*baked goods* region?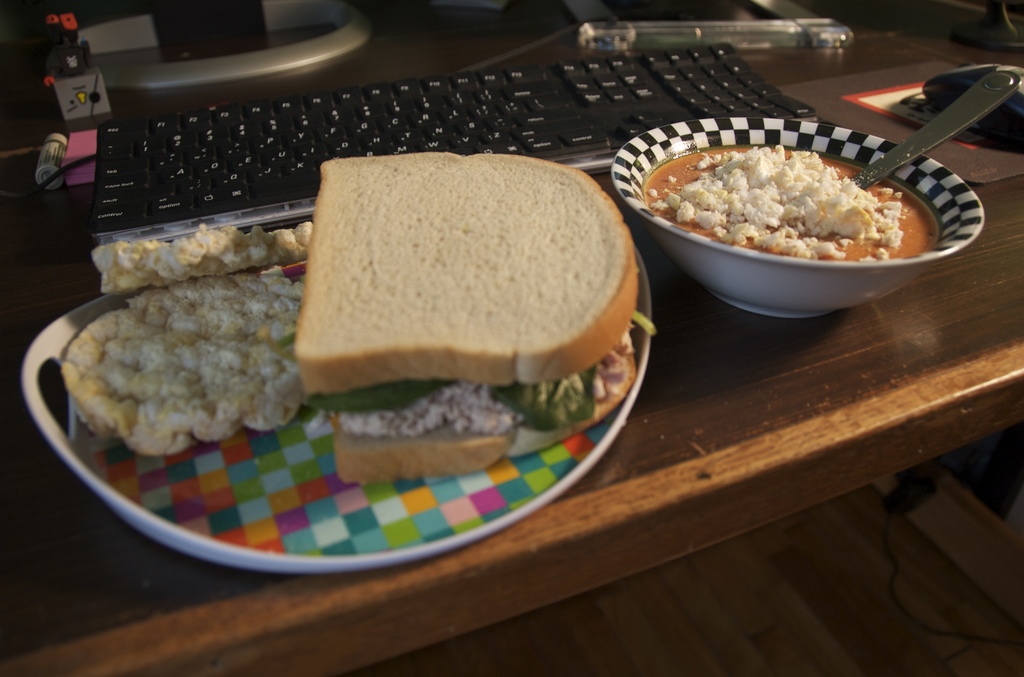
292 153 636 487
